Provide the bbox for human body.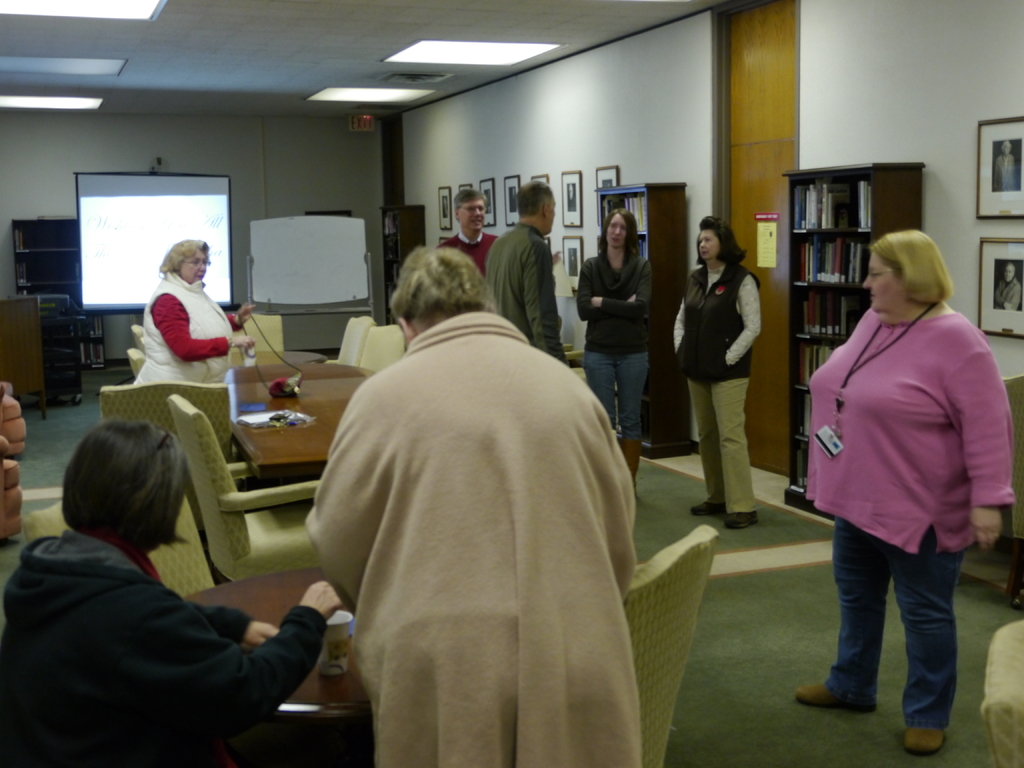
<bbox>439, 185, 490, 271</bbox>.
